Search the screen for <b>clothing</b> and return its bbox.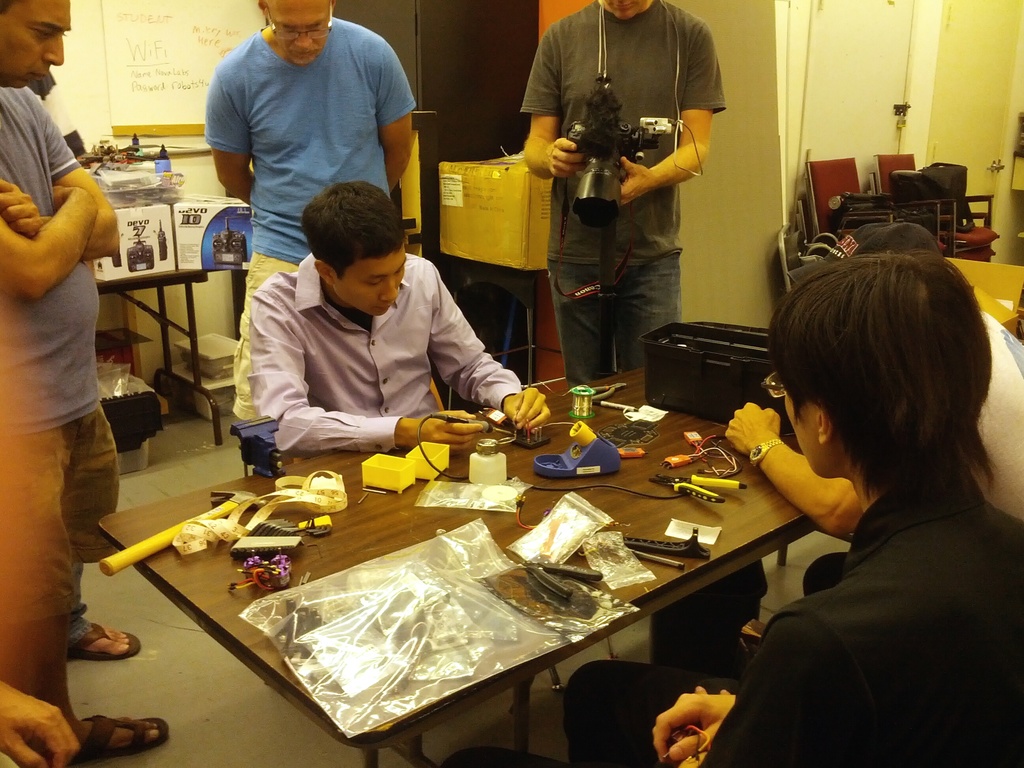
Found: {"left": 198, "top": 16, "right": 417, "bottom": 410}.
